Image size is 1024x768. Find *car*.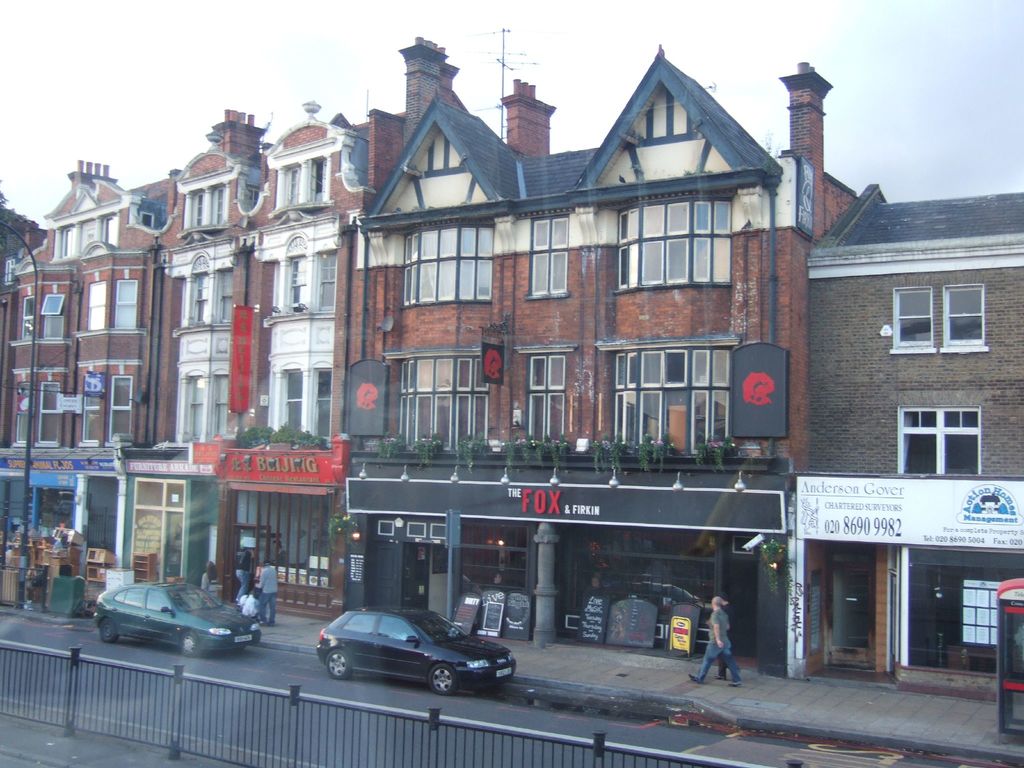
(left=317, top=609, right=516, bottom=695).
